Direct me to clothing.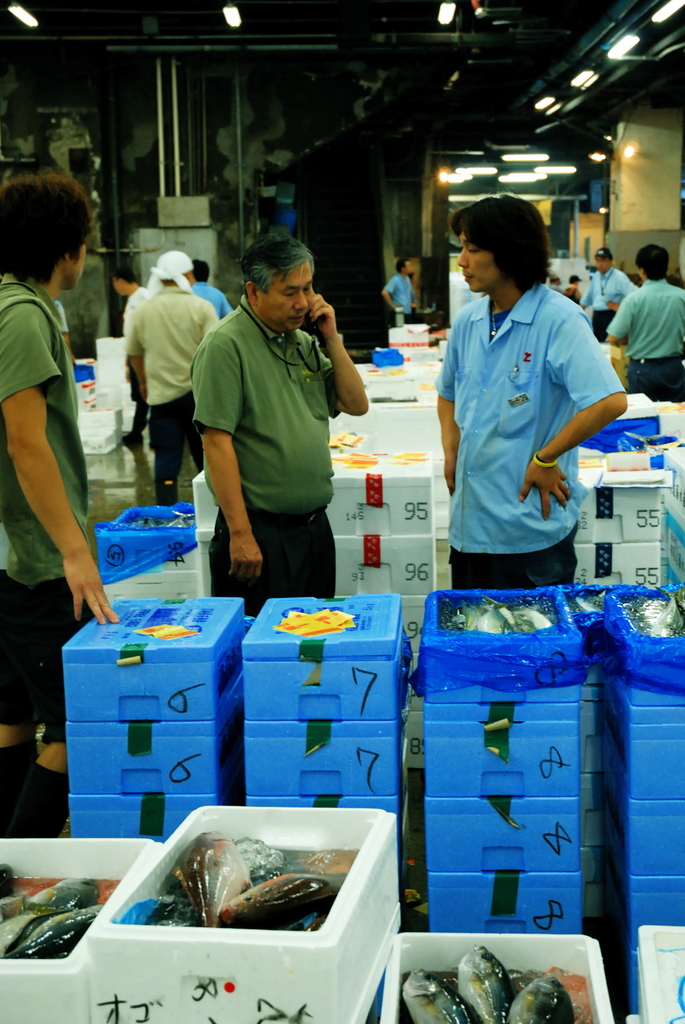
Direction: [141,388,216,510].
